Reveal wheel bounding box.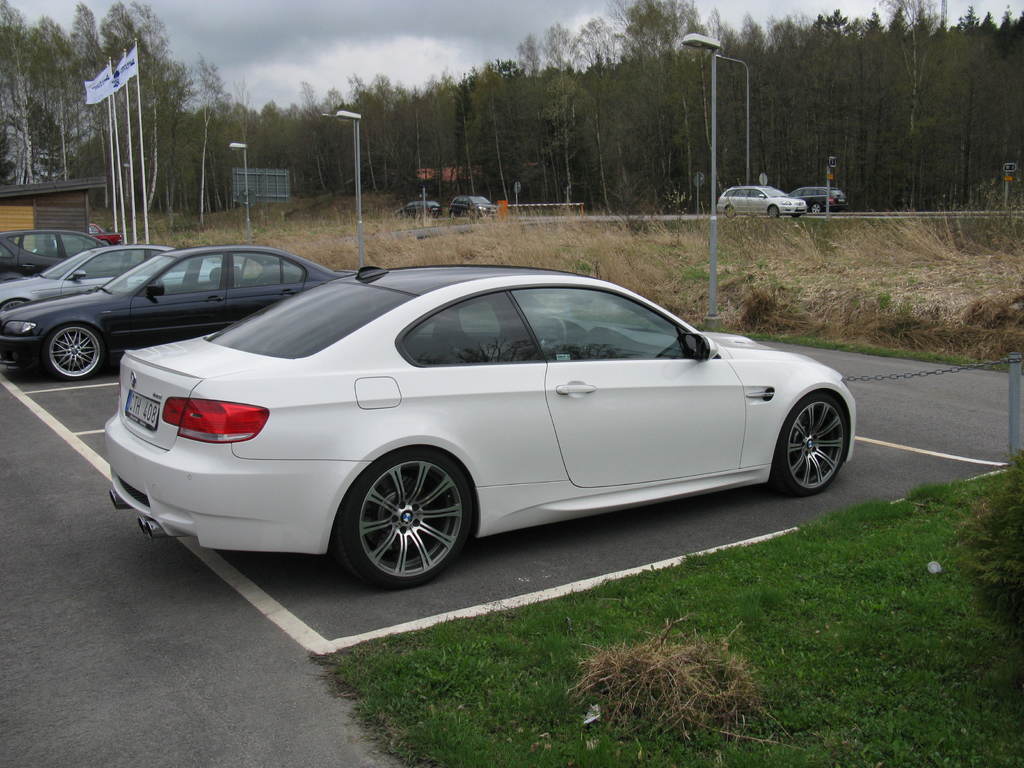
Revealed: <bbox>45, 320, 115, 378</bbox>.
